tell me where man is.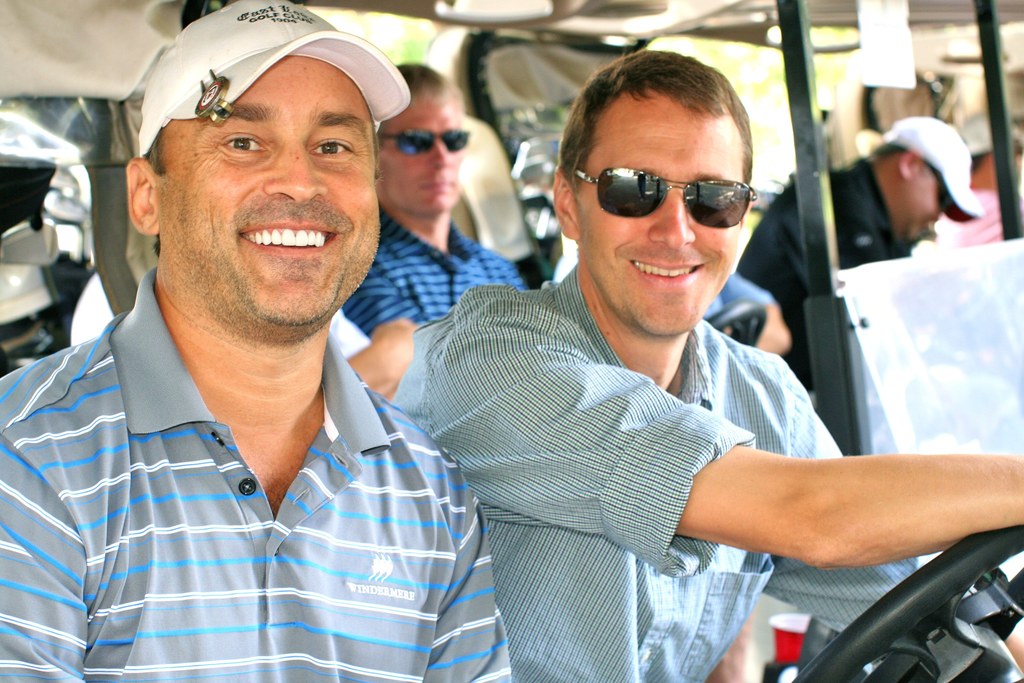
man is at 729 107 972 397.
